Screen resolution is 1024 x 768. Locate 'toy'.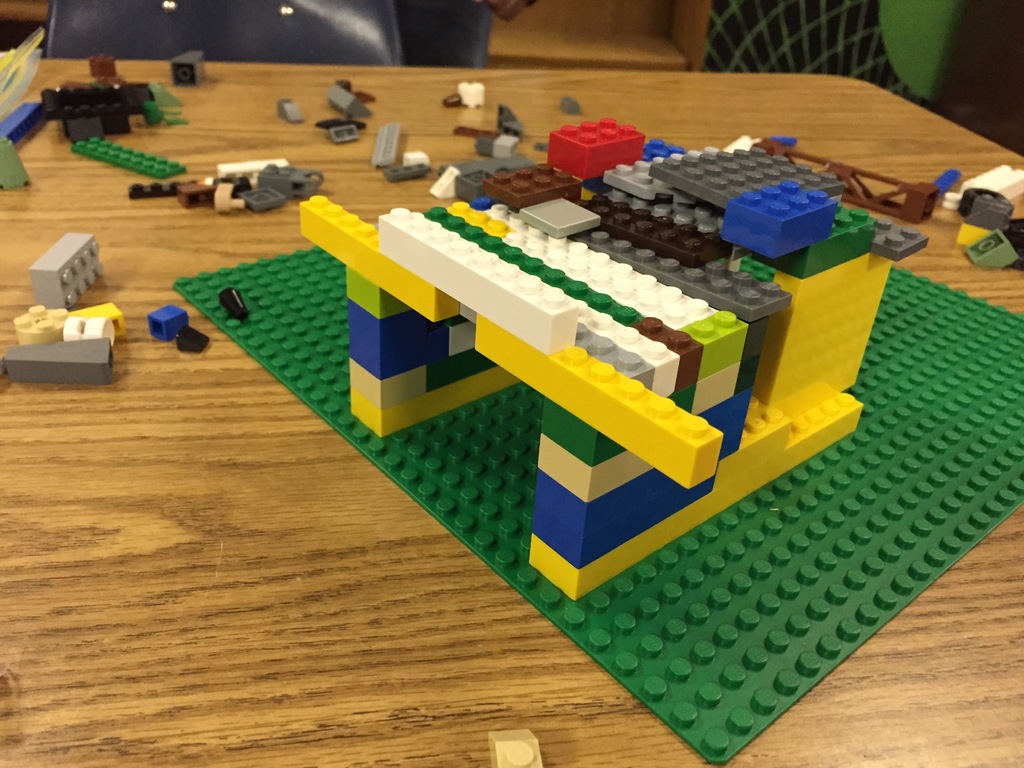
x1=0 y1=138 x2=28 y2=188.
